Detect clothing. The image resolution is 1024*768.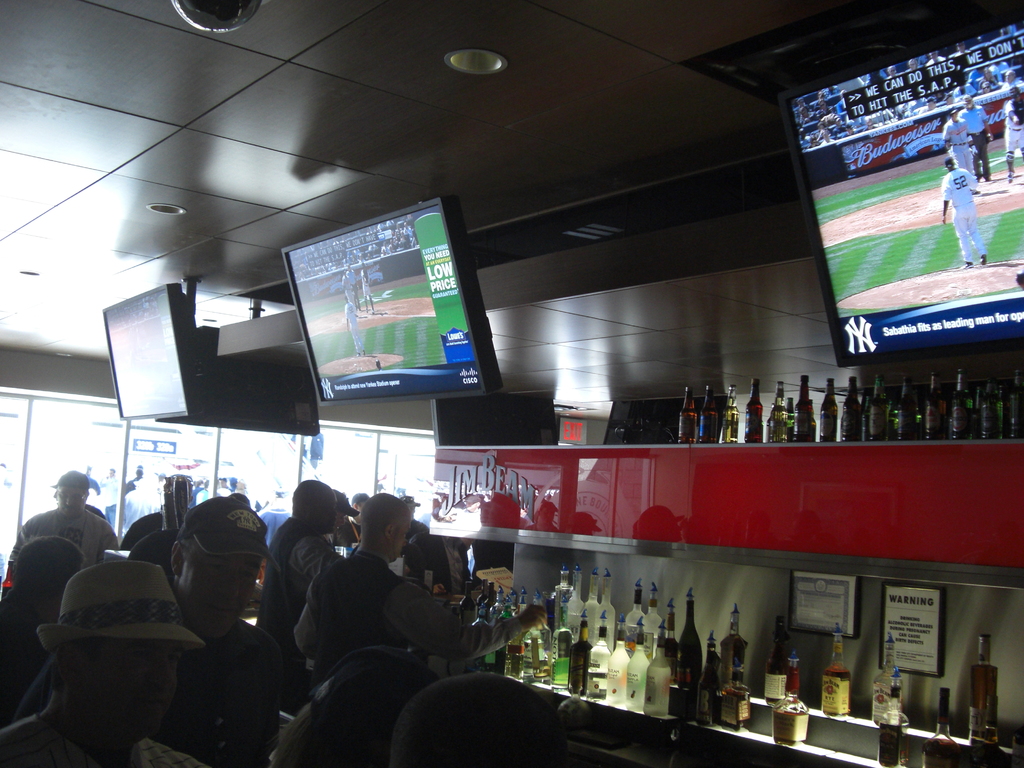
0/711/222/767.
